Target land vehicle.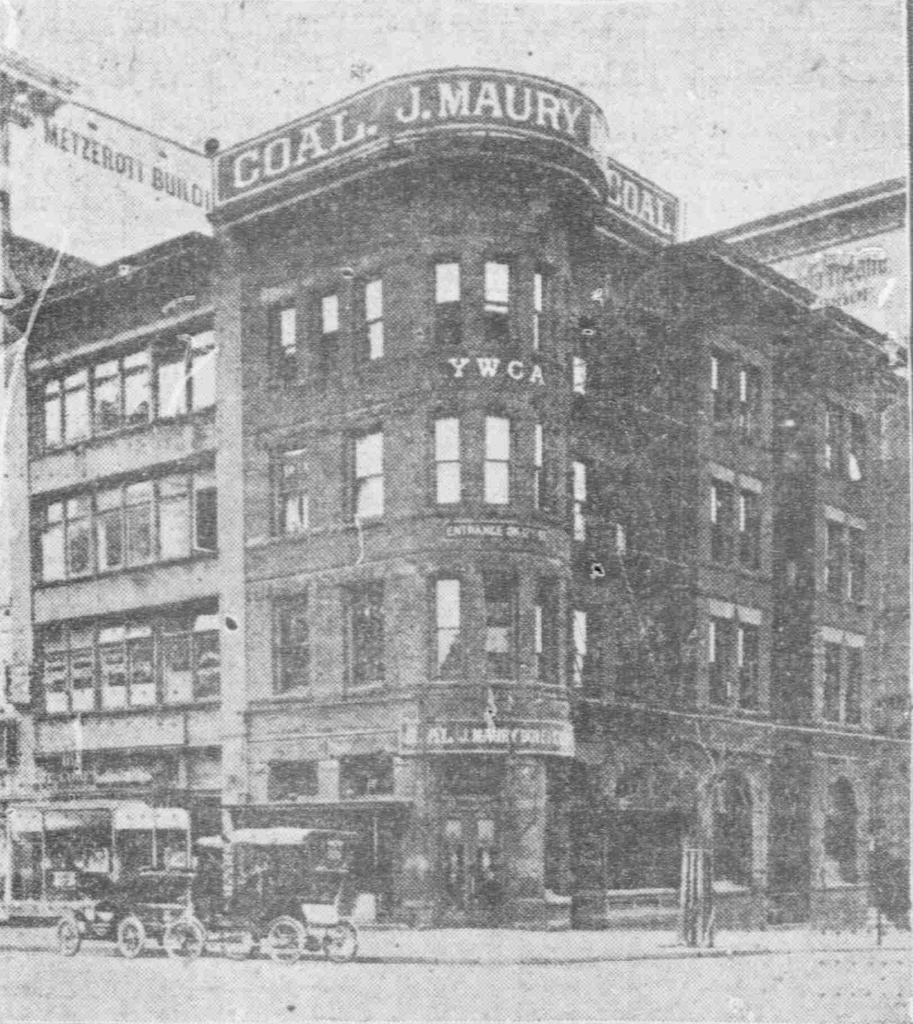
Target region: box=[51, 865, 187, 953].
